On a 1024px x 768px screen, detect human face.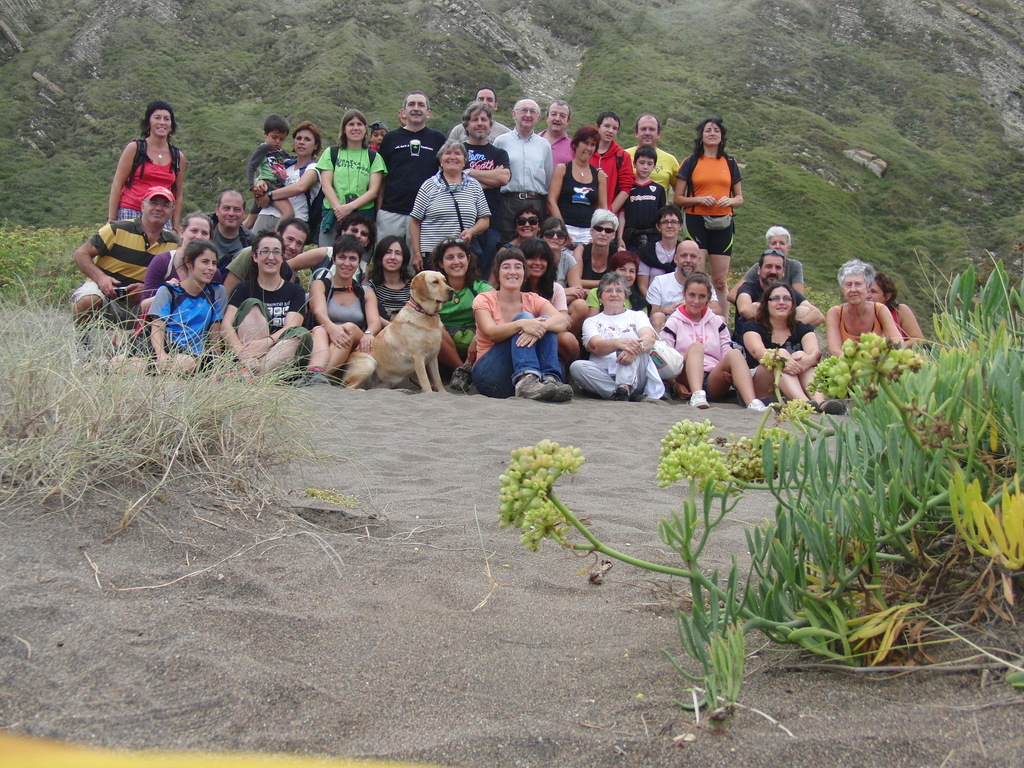
bbox(258, 237, 283, 273).
